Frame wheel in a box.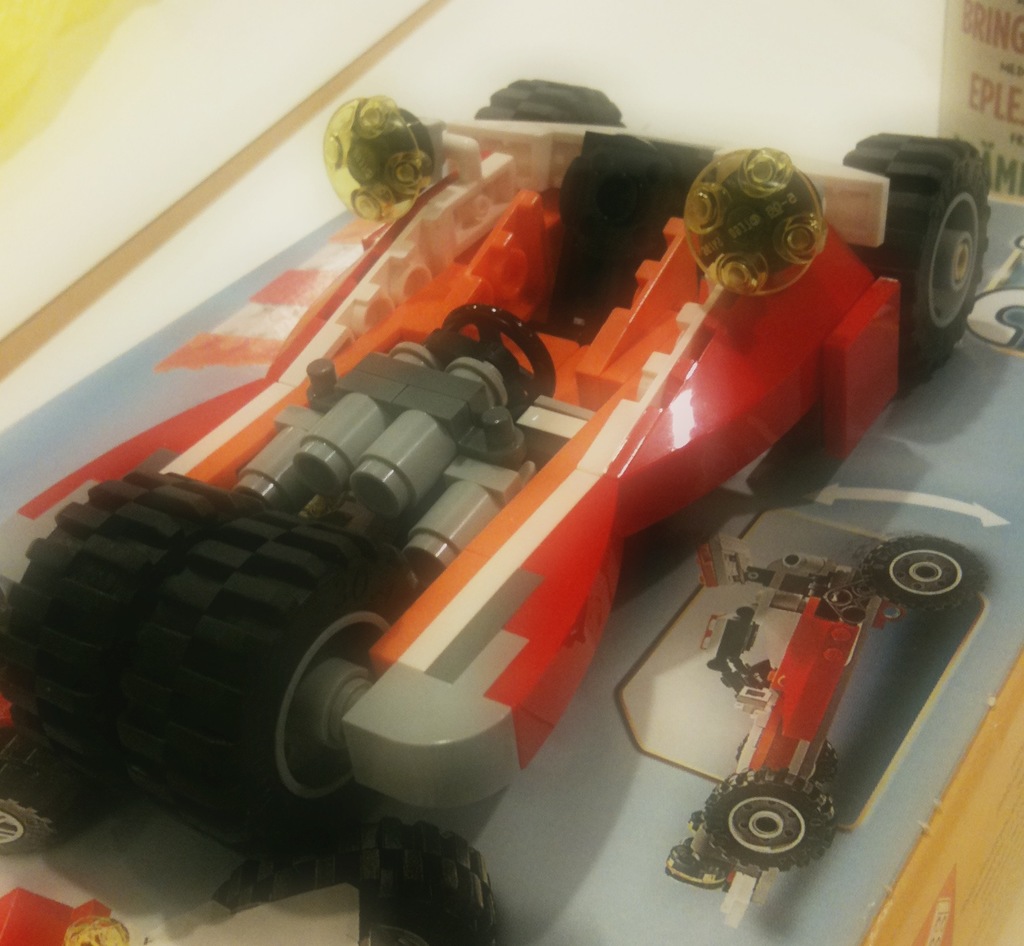
BBox(839, 130, 996, 375).
